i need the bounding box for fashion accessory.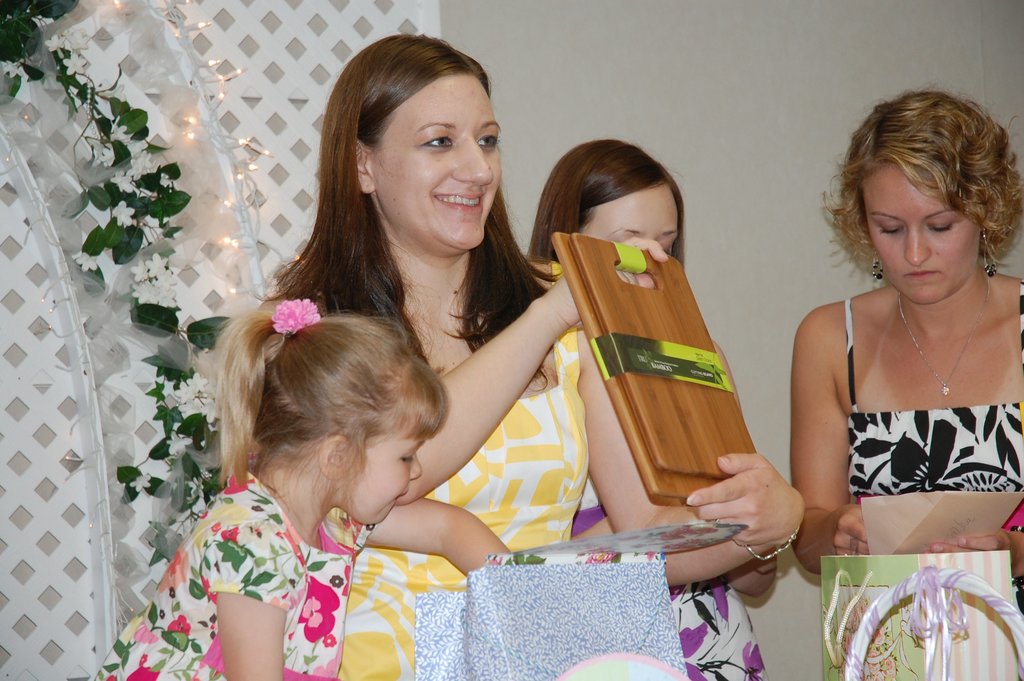
Here it is: <region>872, 254, 883, 282</region>.
